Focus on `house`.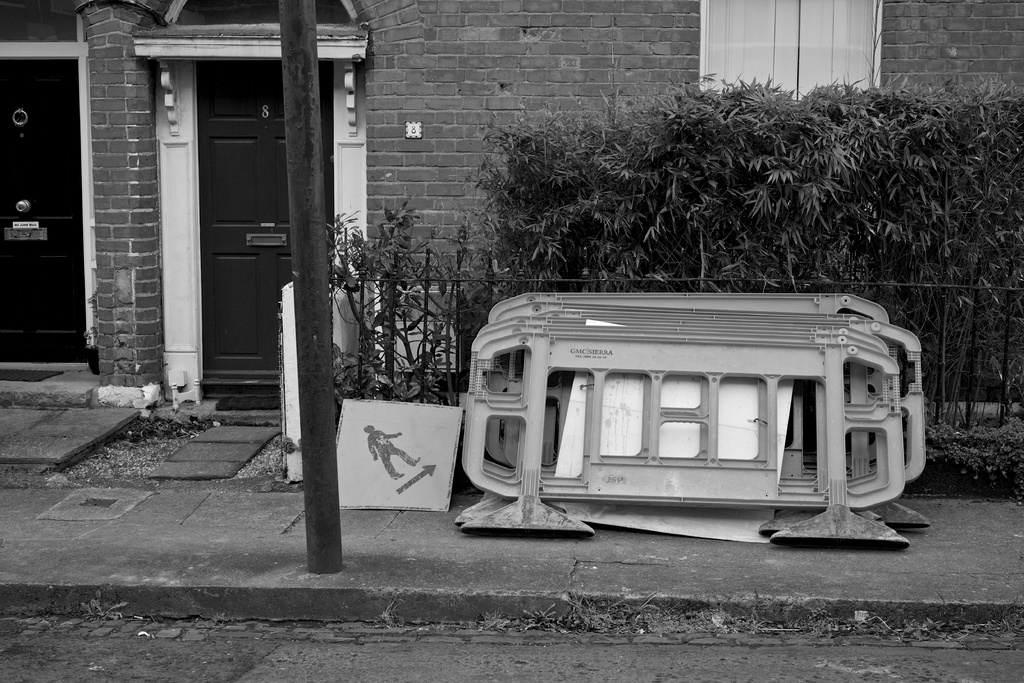
Focused at [0,0,1023,409].
